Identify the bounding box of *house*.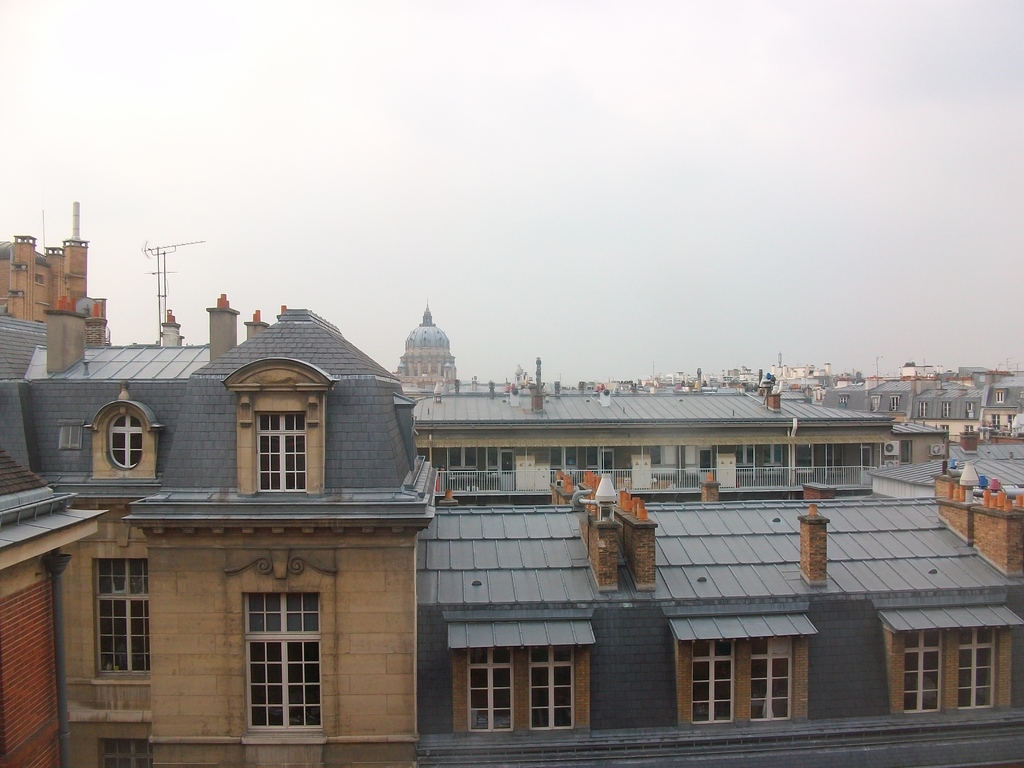
BBox(885, 412, 955, 470).
